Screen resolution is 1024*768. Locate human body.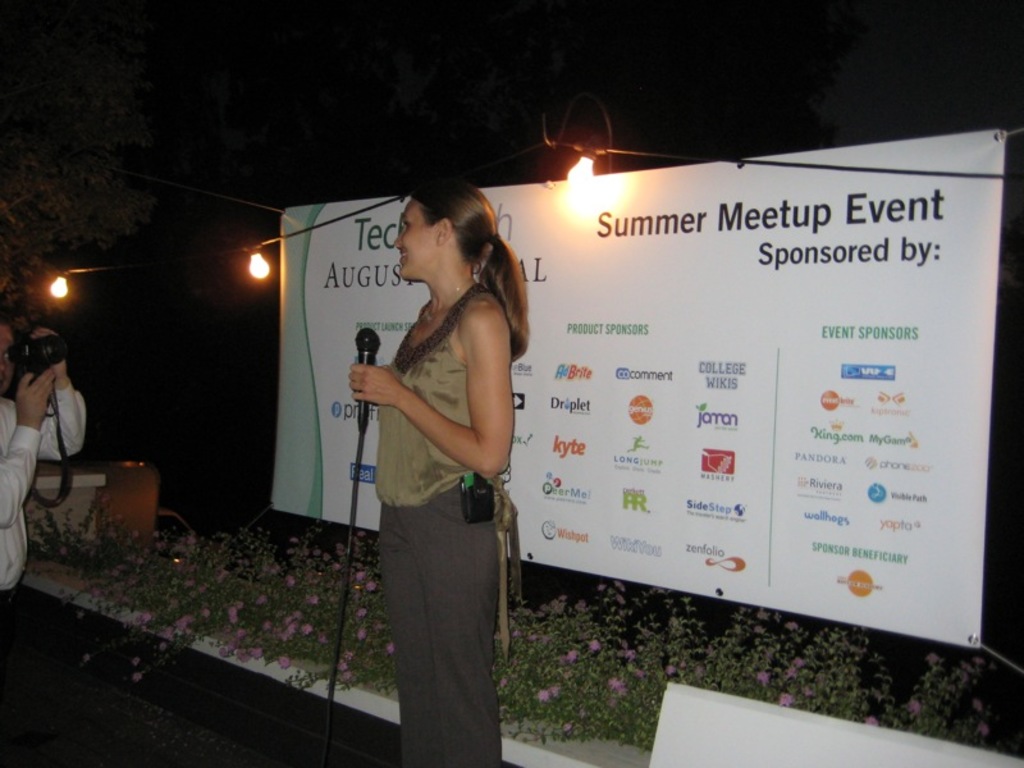
<bbox>0, 314, 97, 637</bbox>.
